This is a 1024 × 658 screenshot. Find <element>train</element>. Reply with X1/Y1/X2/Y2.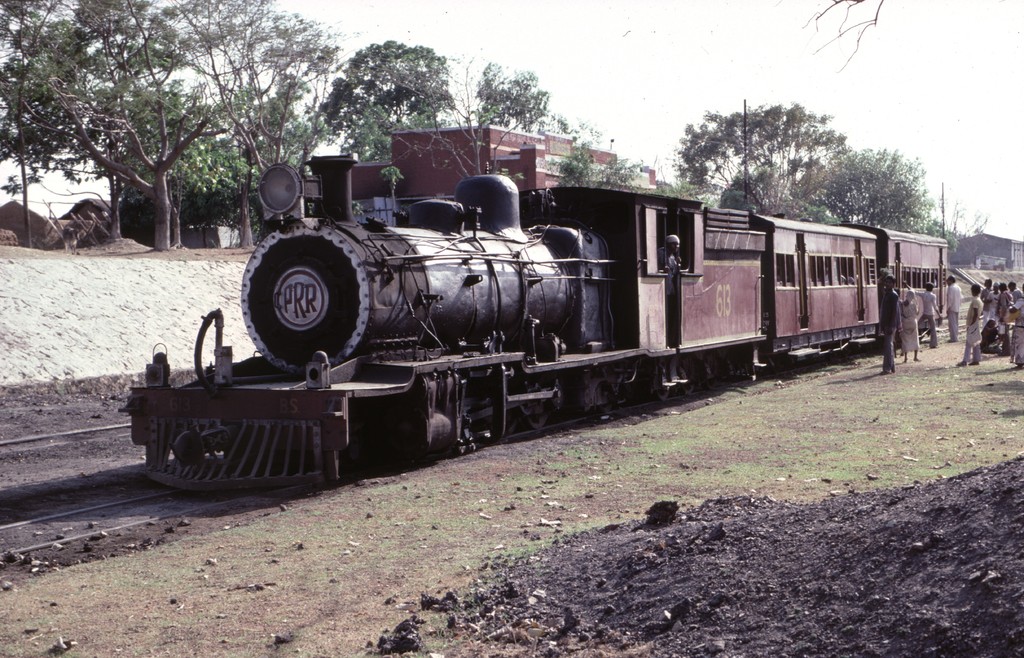
119/152/948/490.
